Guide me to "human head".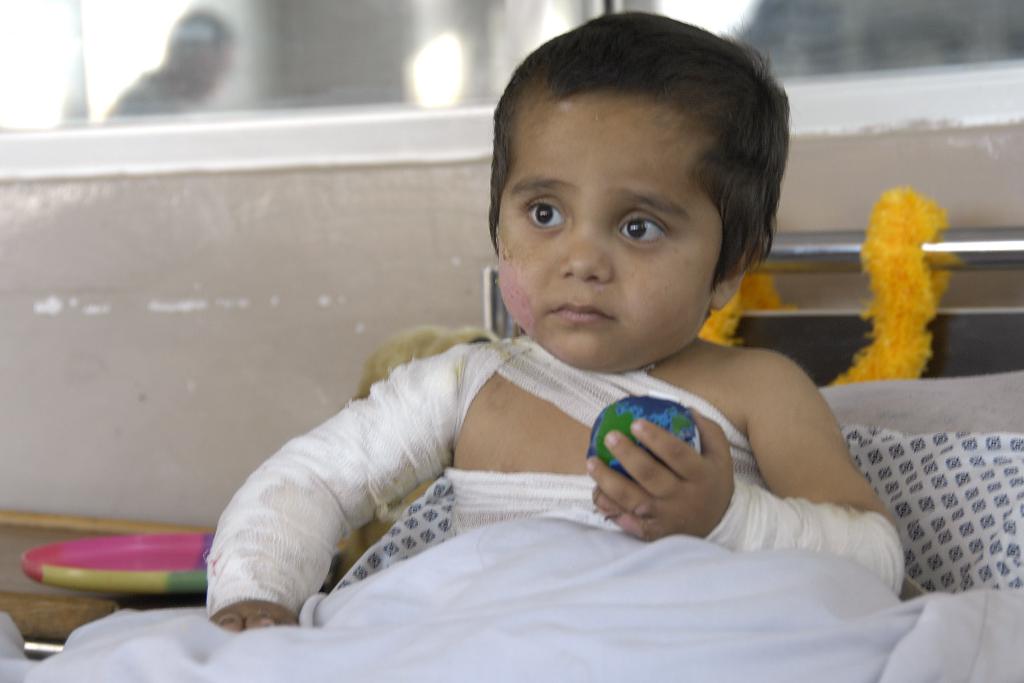
Guidance: [left=483, top=6, right=796, bottom=327].
